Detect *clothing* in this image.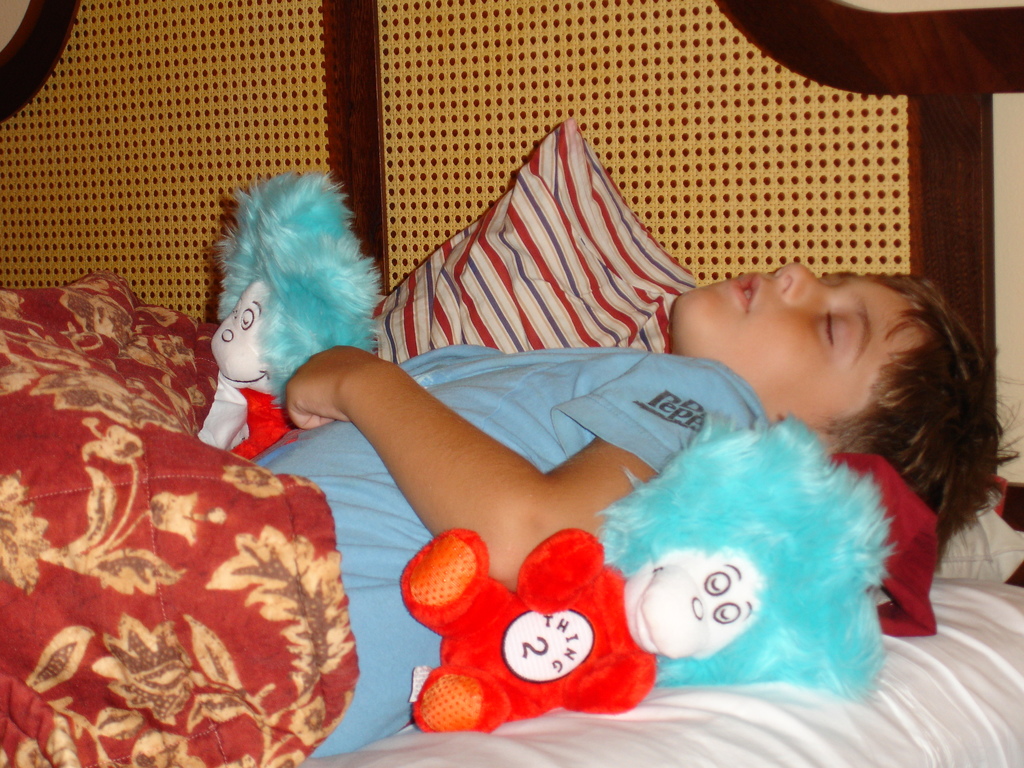
Detection: [397, 525, 657, 735].
